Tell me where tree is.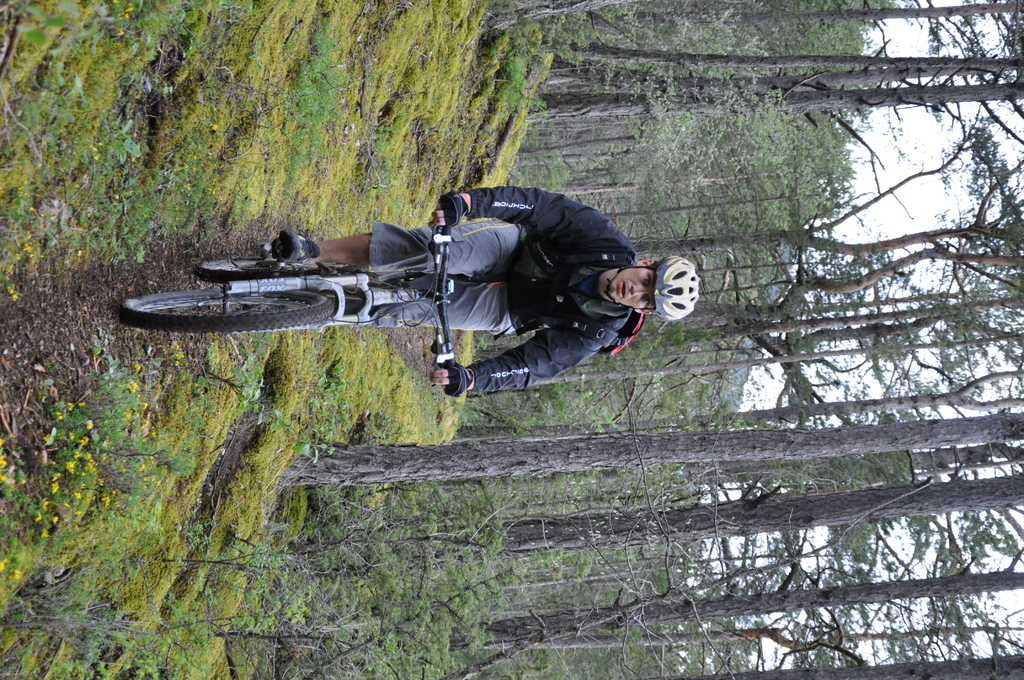
tree is at bbox(523, 84, 1023, 126).
